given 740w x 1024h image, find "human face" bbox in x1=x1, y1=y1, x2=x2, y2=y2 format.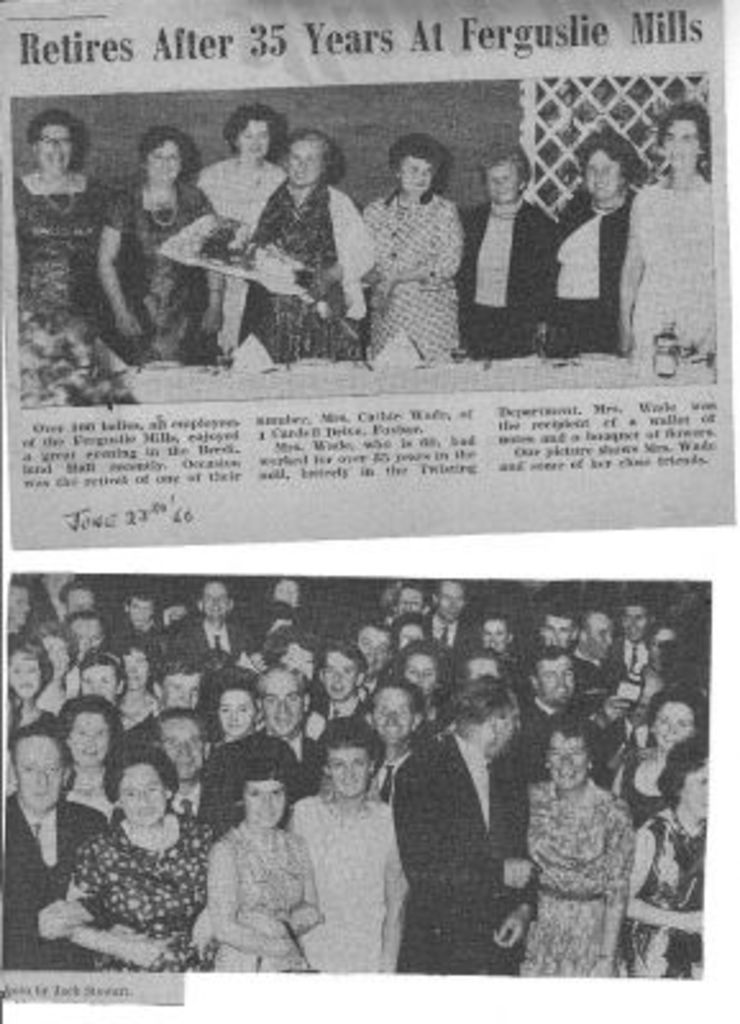
x1=663, y1=118, x2=702, y2=166.
